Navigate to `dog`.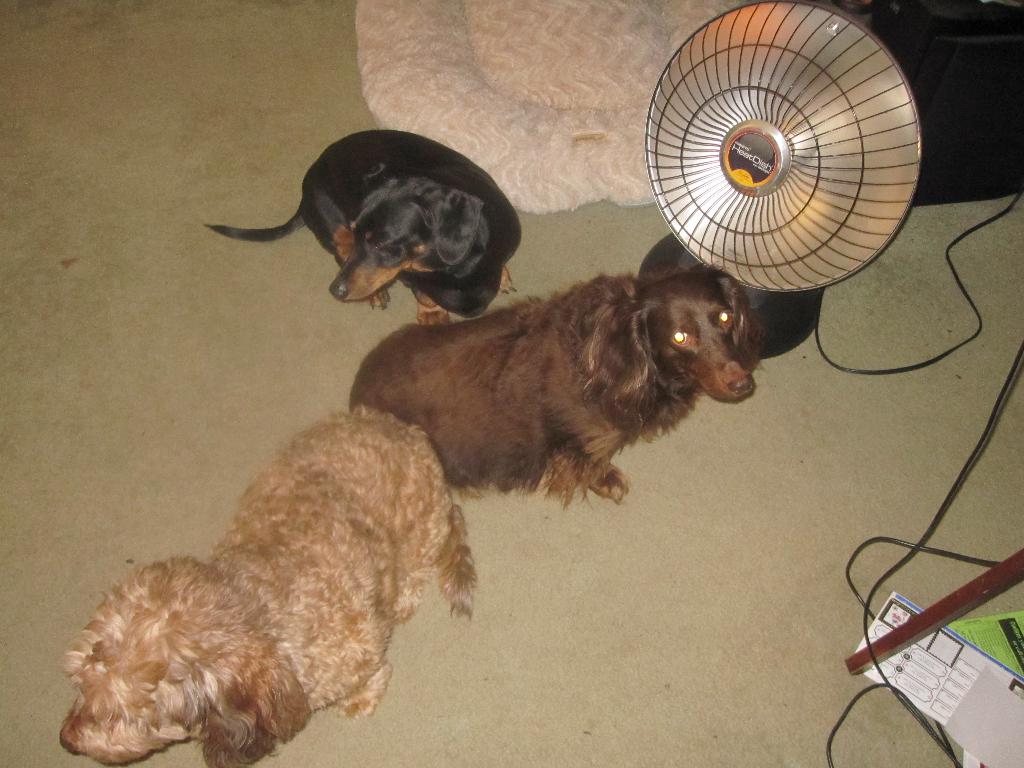
Navigation target: box=[59, 401, 478, 766].
